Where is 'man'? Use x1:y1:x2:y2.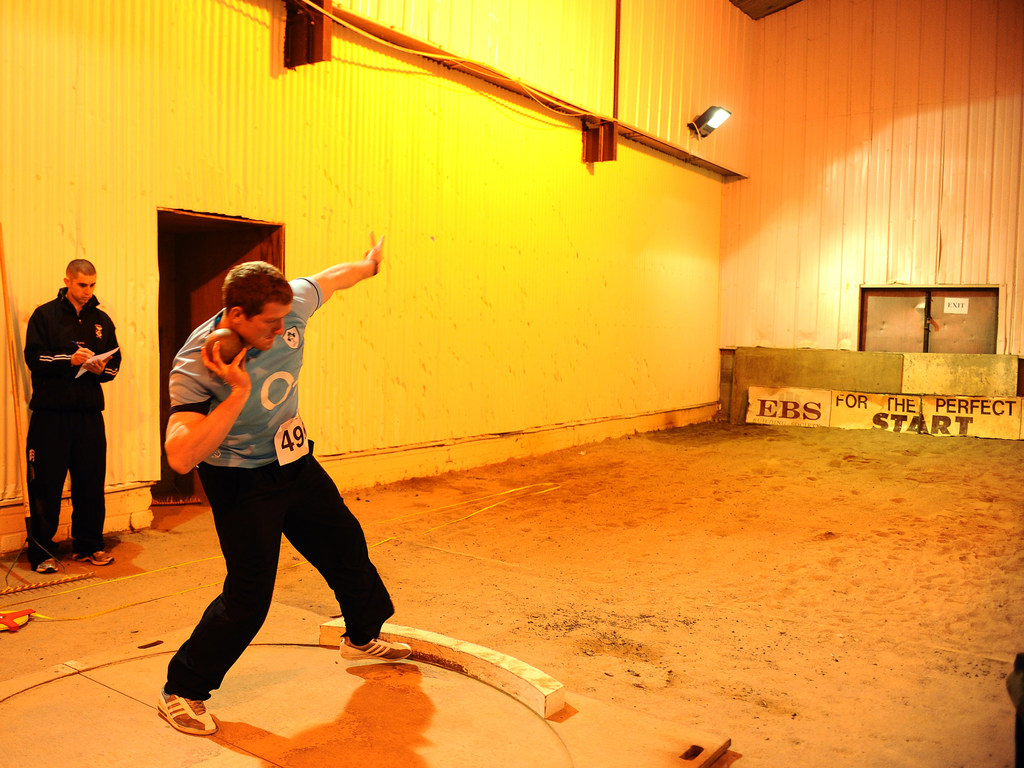
16:261:112:570.
